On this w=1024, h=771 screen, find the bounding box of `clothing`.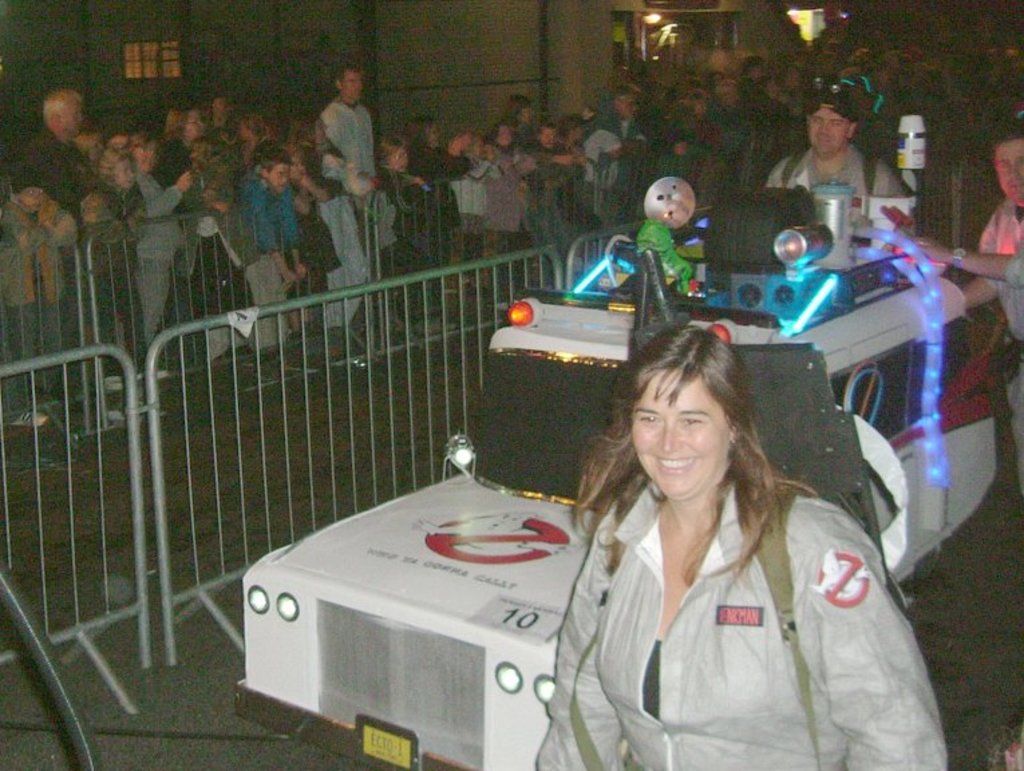
Bounding box: <bbox>543, 410, 928, 750</bbox>.
